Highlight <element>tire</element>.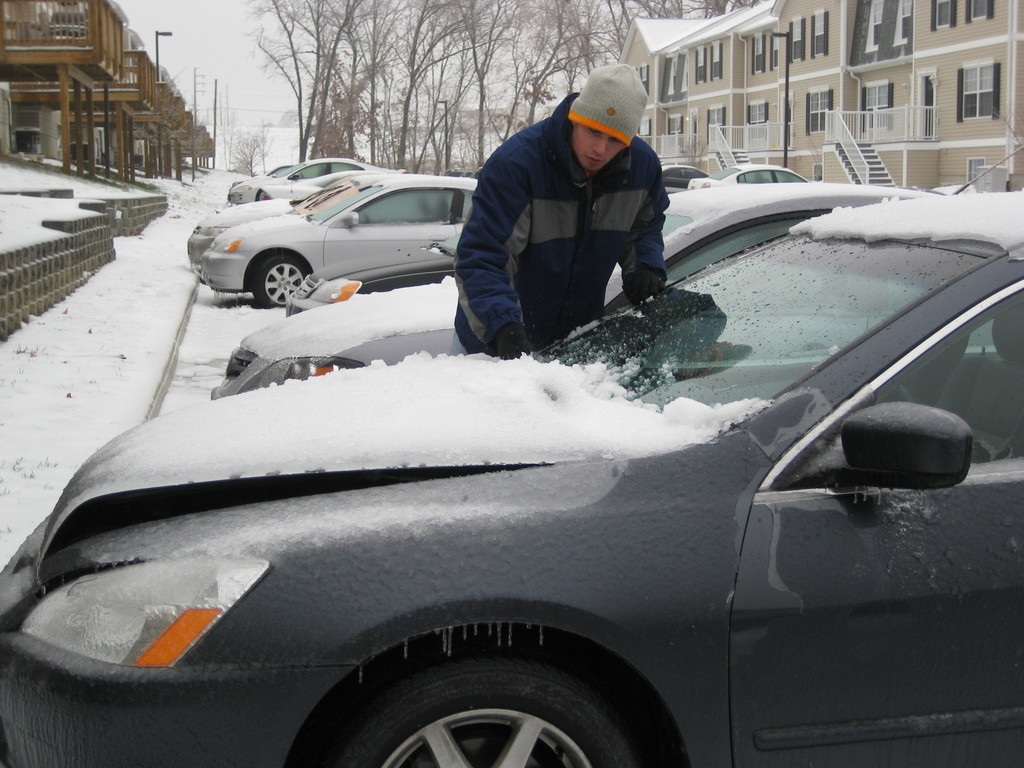
Highlighted region: 295:639:634:759.
